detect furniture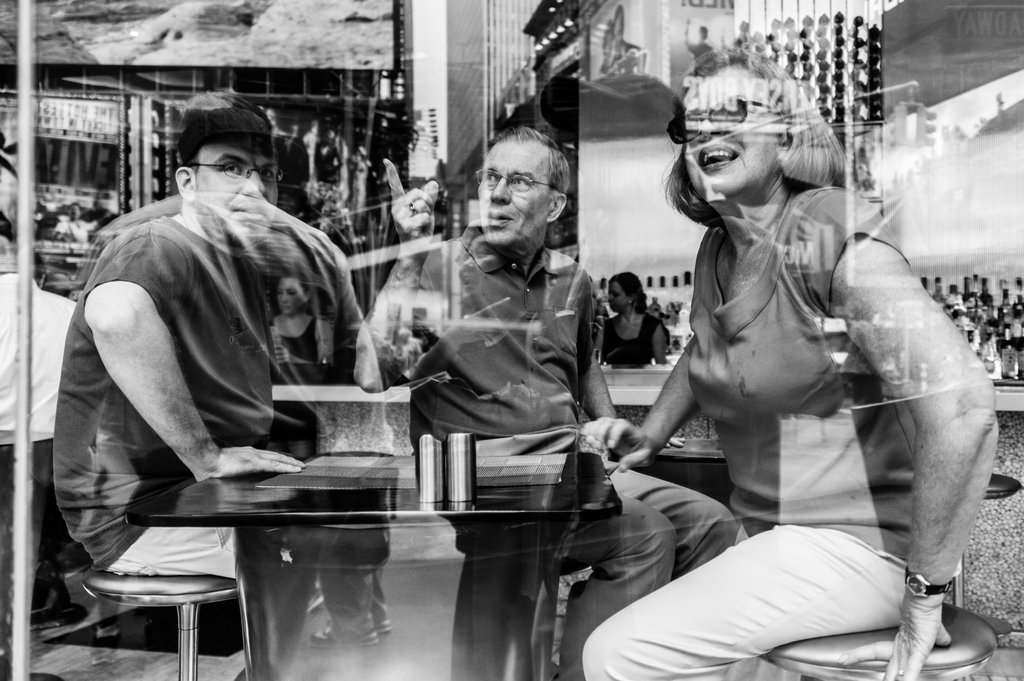
region(939, 468, 1023, 639)
